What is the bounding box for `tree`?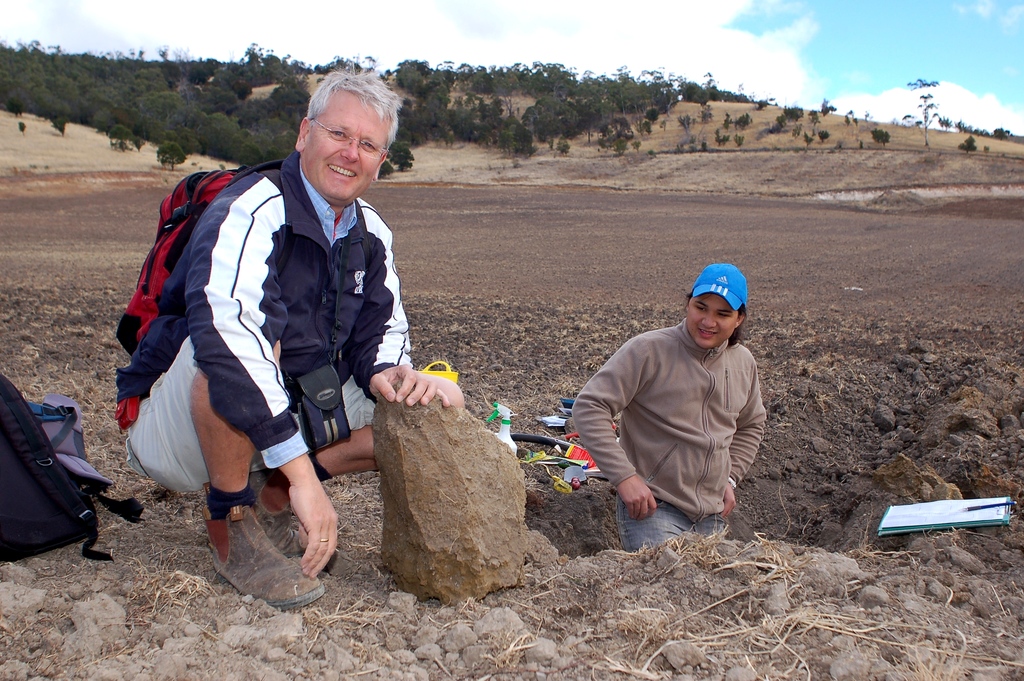
{"left": 241, "top": 129, "right": 269, "bottom": 168}.
